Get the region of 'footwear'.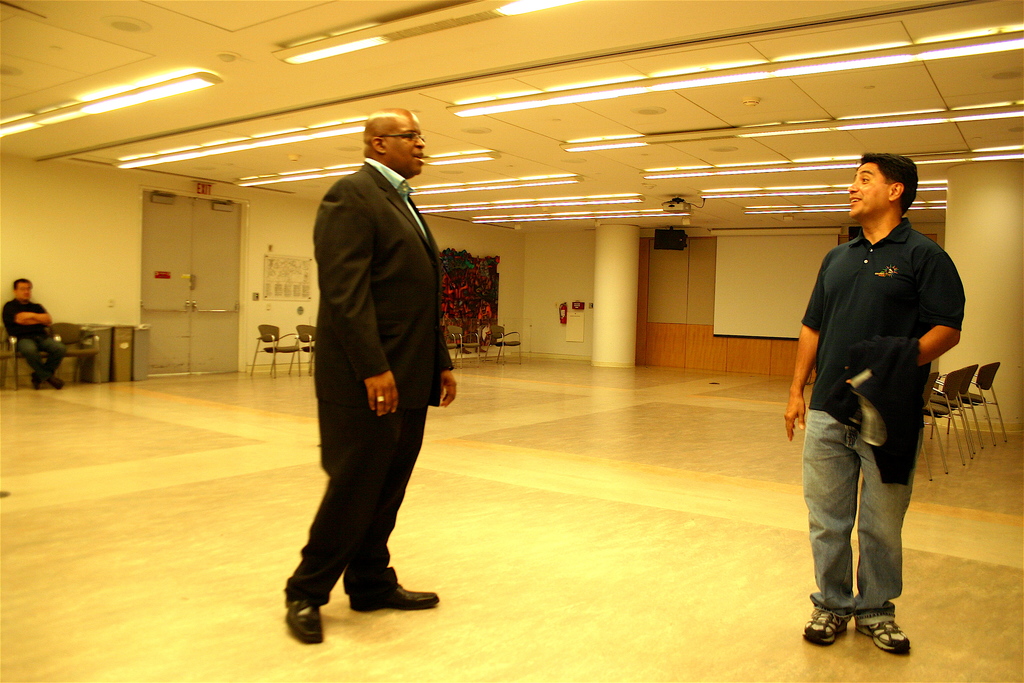
Rect(28, 374, 42, 392).
